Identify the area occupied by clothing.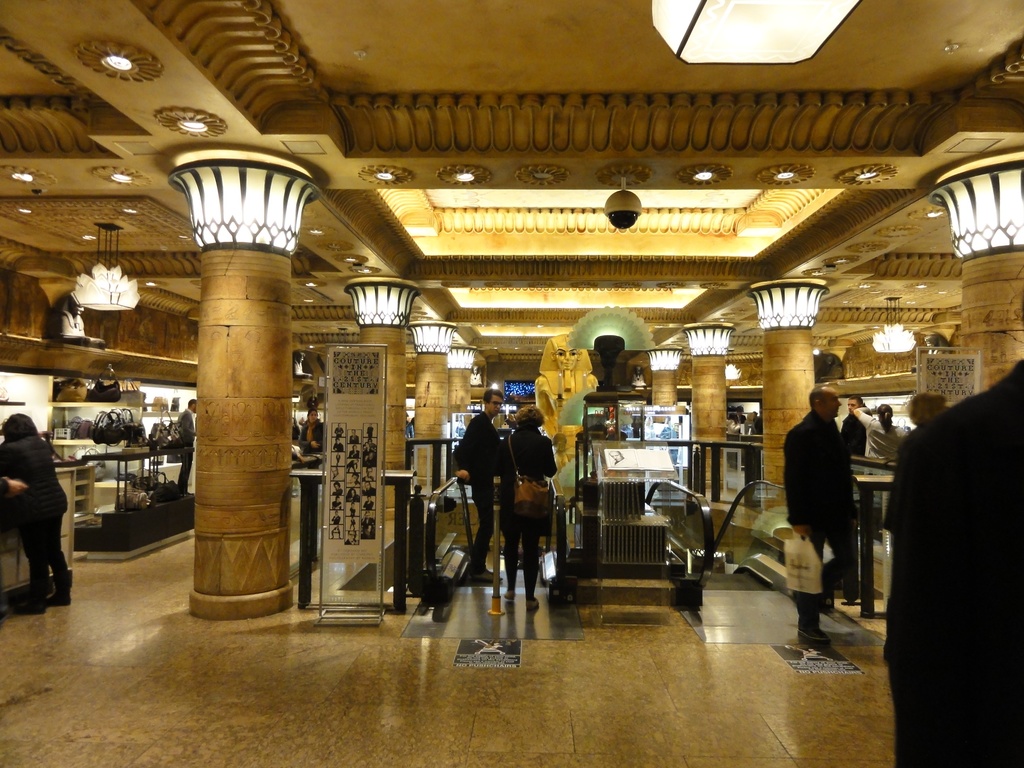
Area: (833, 414, 866, 458).
